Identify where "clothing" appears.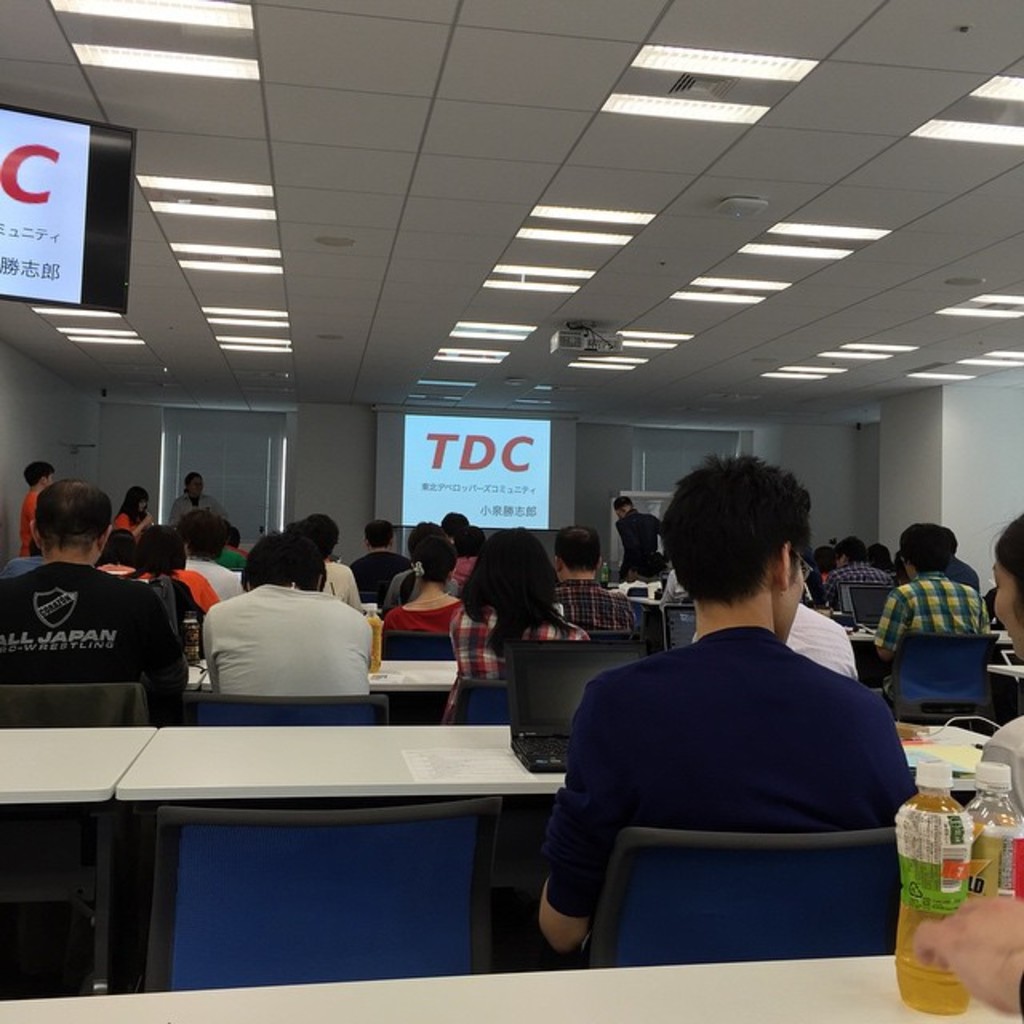
Appears at [200, 584, 376, 702].
